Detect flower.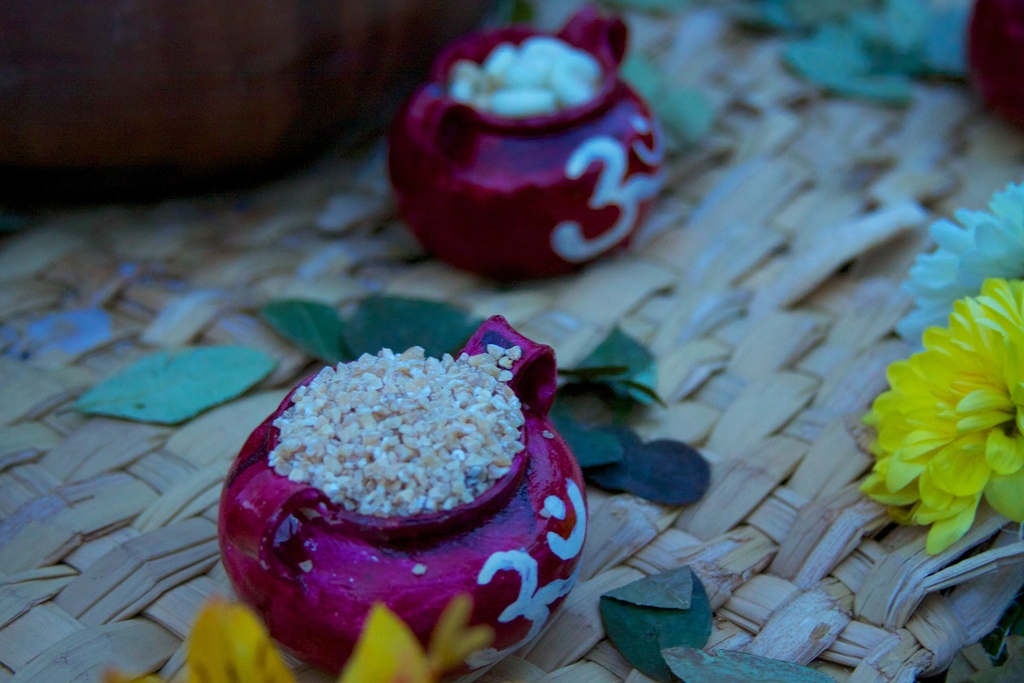
Detected at BBox(115, 604, 440, 682).
